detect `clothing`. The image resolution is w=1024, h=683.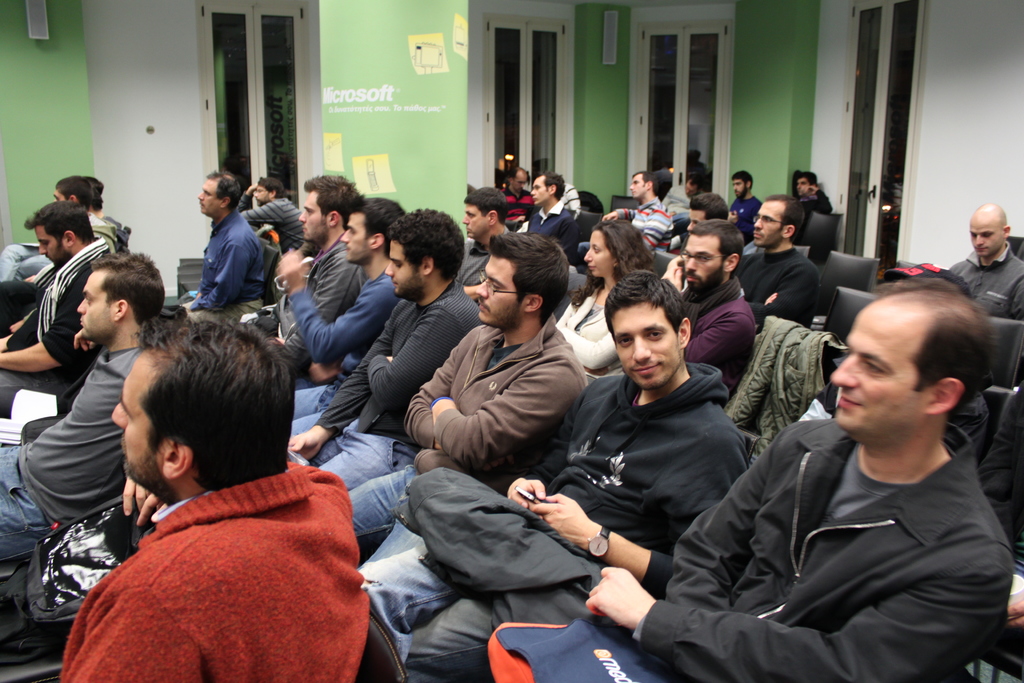
locate(637, 420, 1011, 682).
